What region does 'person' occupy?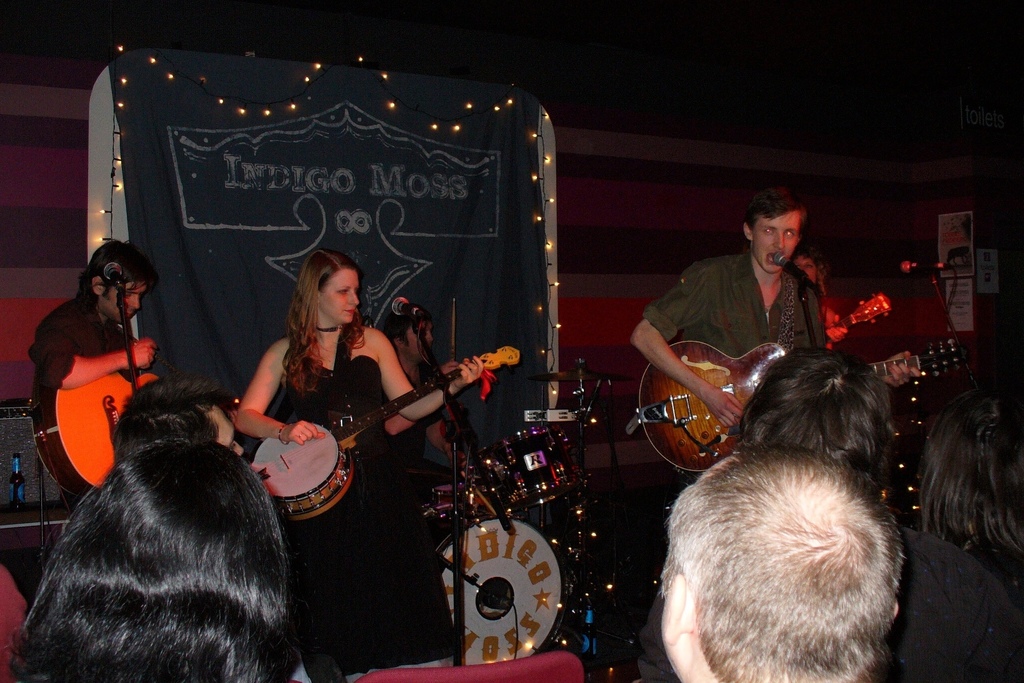
bbox=[390, 306, 456, 496].
